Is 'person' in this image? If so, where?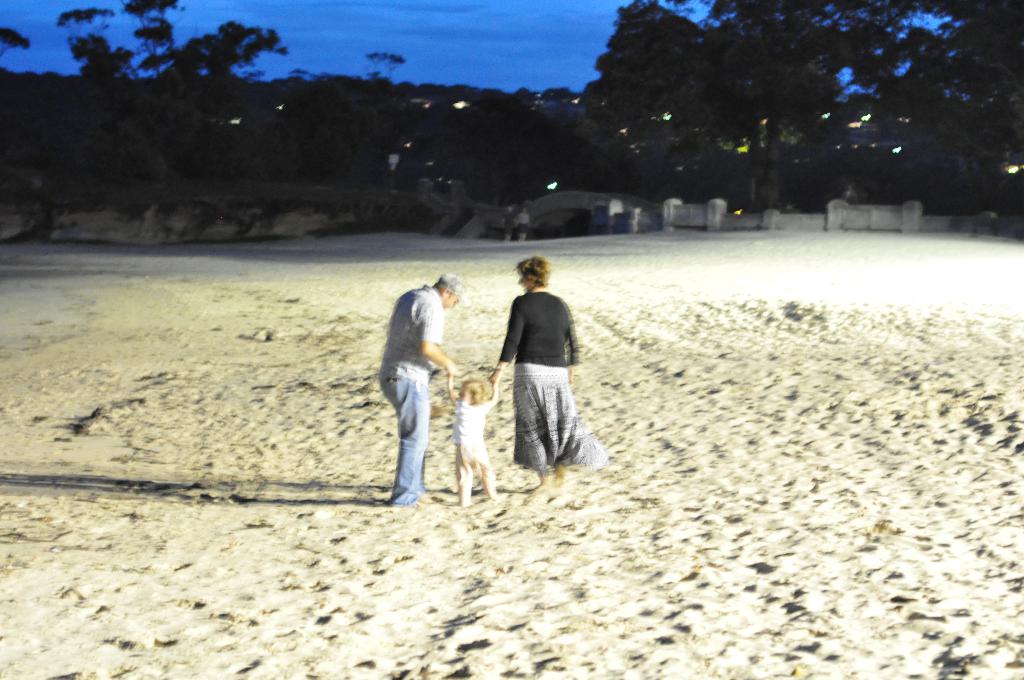
Yes, at 380/266/454/510.
